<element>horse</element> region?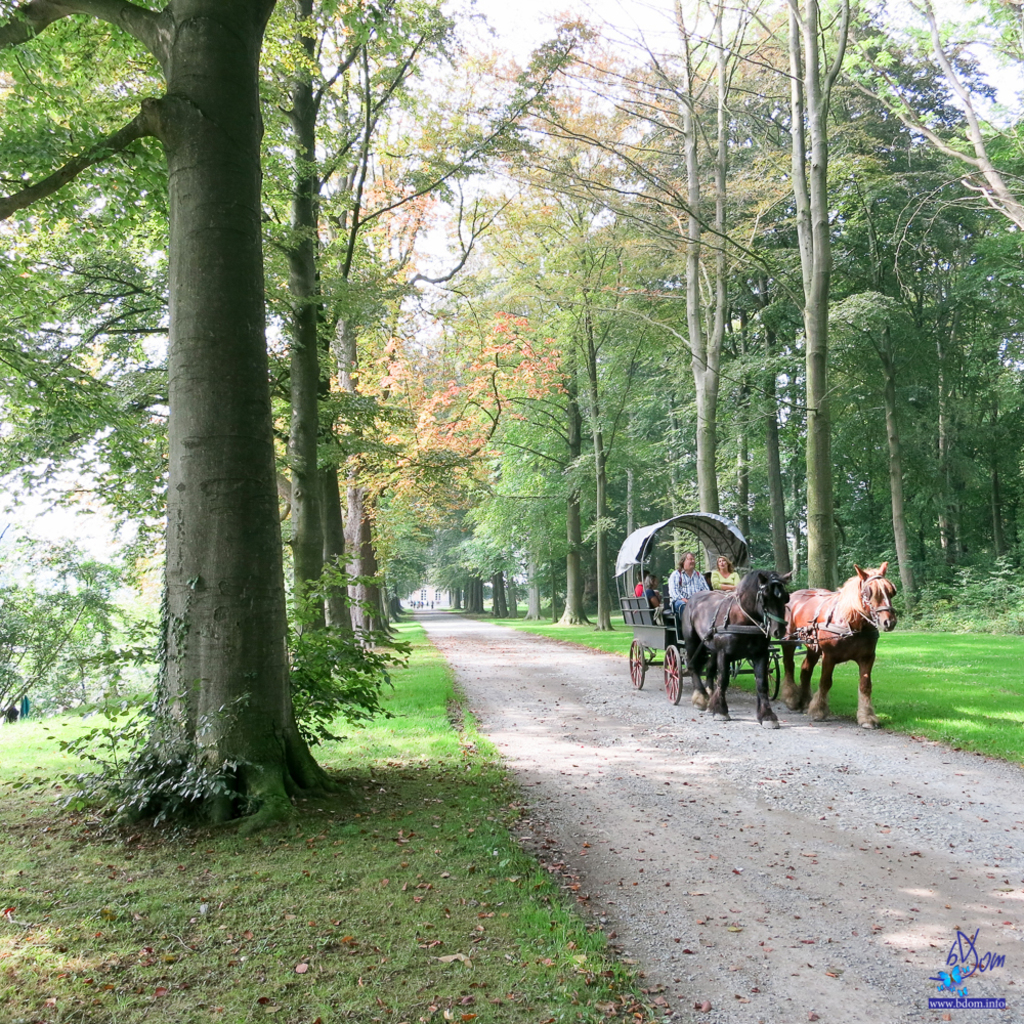
left=675, top=565, right=794, bottom=732
